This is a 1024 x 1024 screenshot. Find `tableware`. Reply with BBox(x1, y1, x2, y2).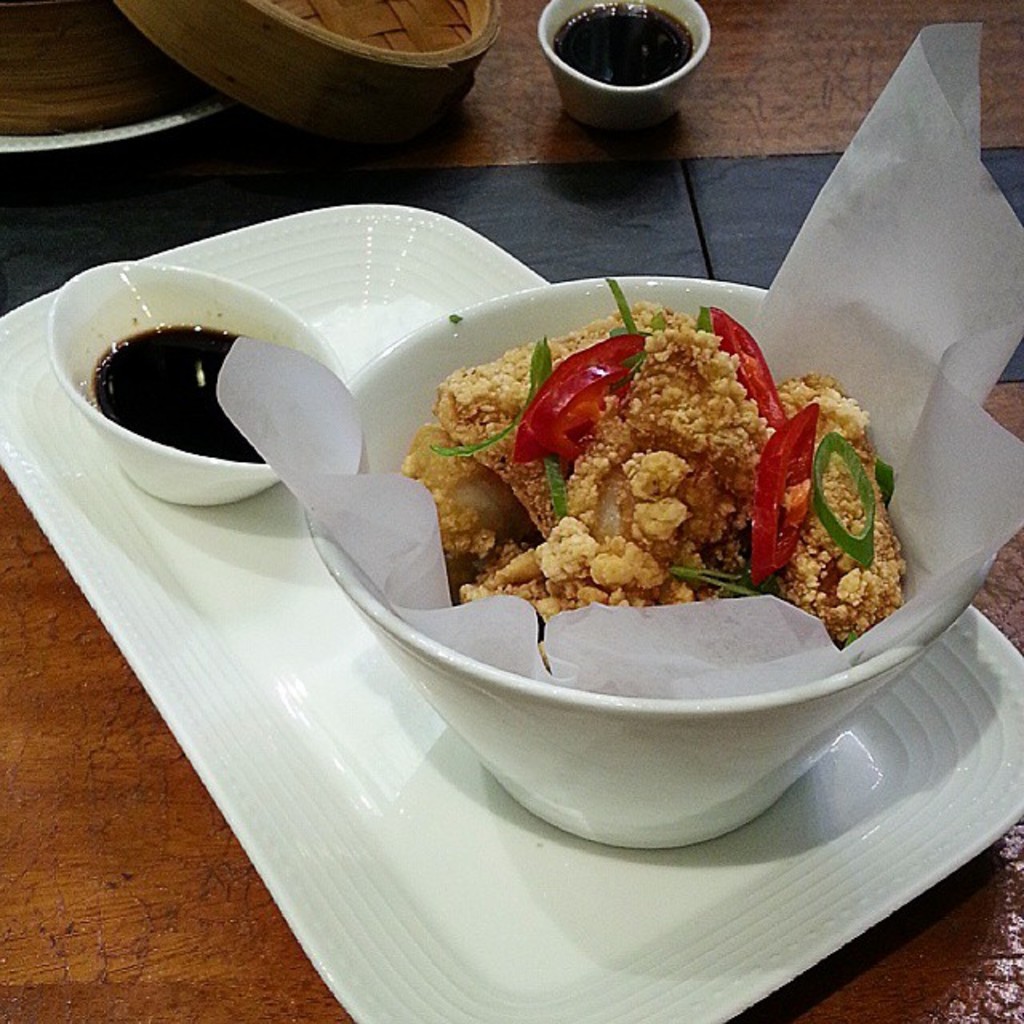
BBox(0, 203, 1022, 1022).
